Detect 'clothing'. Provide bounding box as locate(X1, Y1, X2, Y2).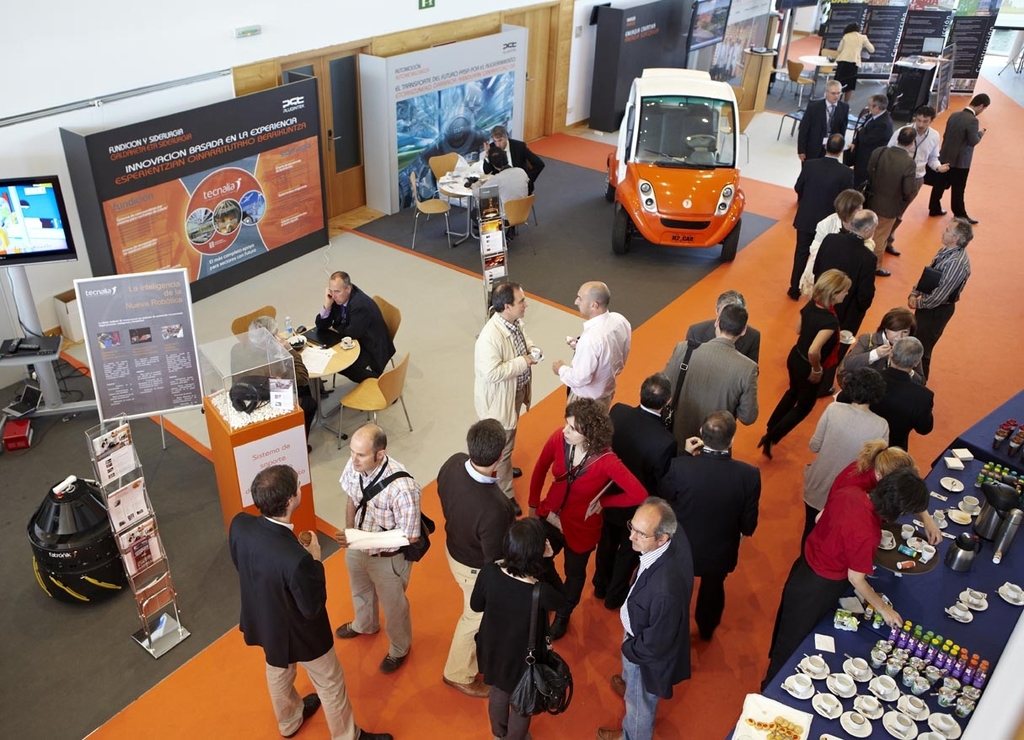
locate(614, 521, 696, 739).
